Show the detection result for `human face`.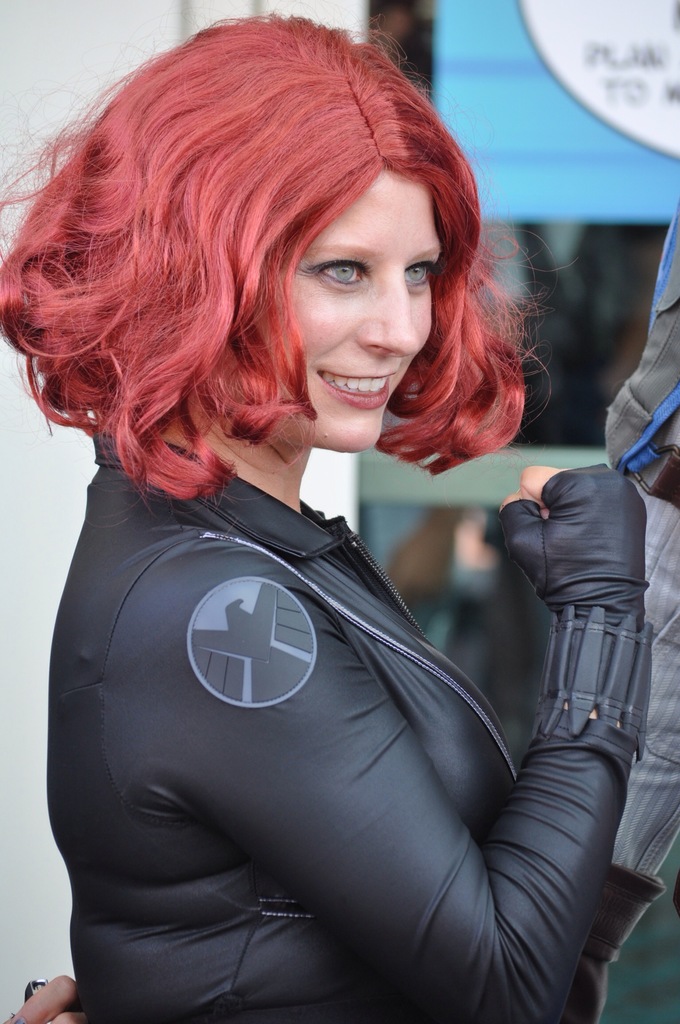
(x1=269, y1=164, x2=437, y2=453).
